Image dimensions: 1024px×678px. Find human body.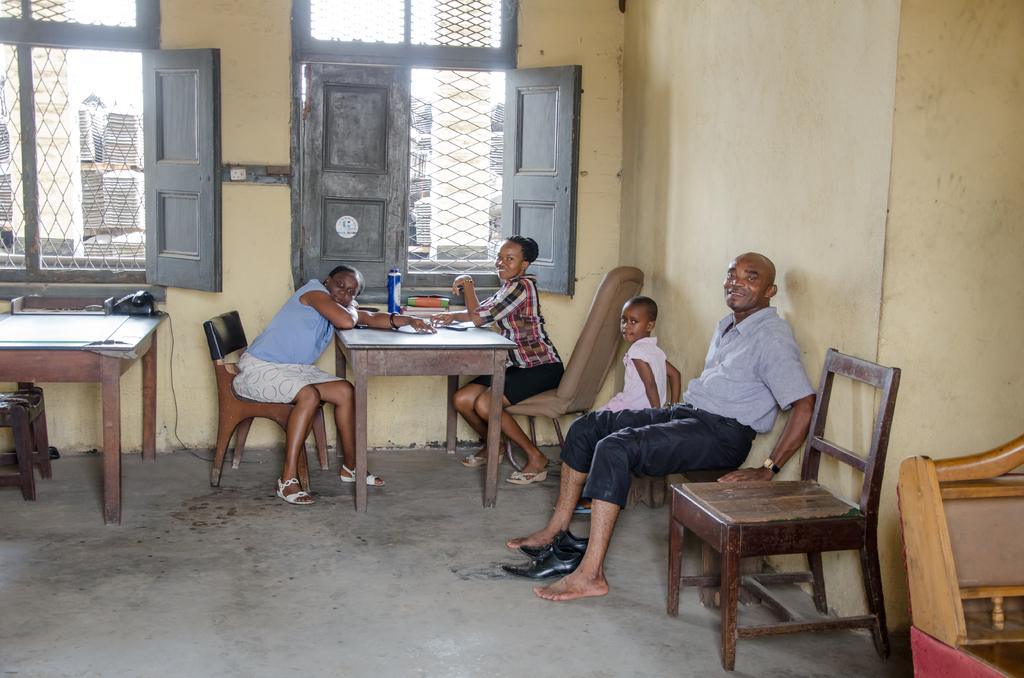
x1=430 y1=273 x2=564 y2=484.
